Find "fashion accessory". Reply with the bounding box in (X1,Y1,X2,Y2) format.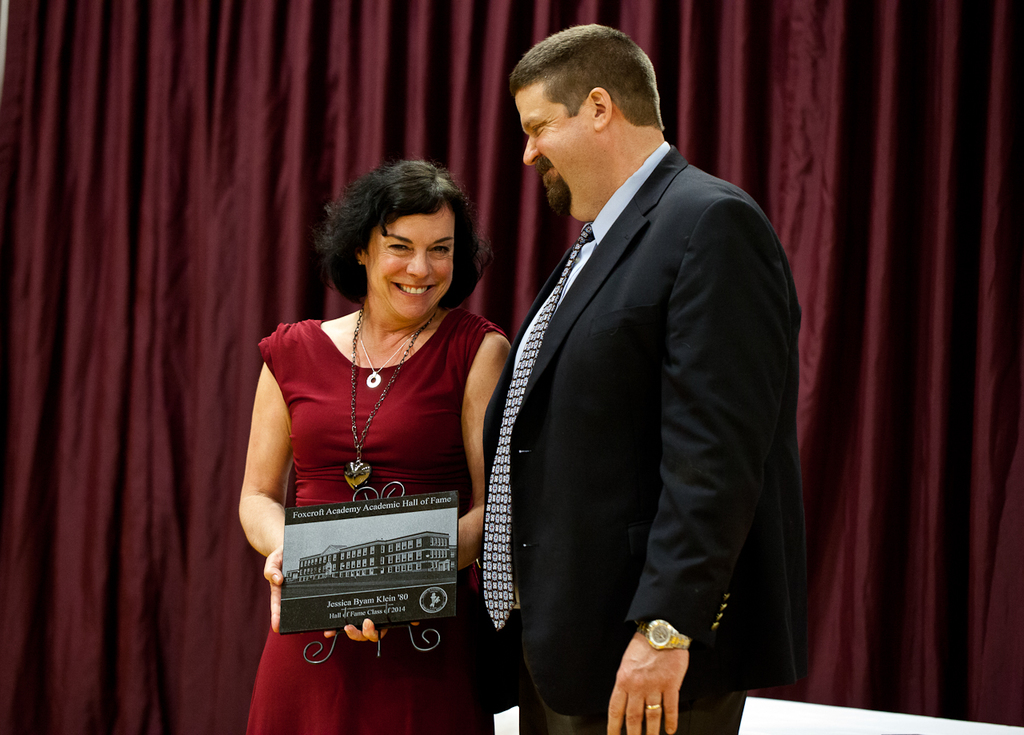
(342,302,432,492).
